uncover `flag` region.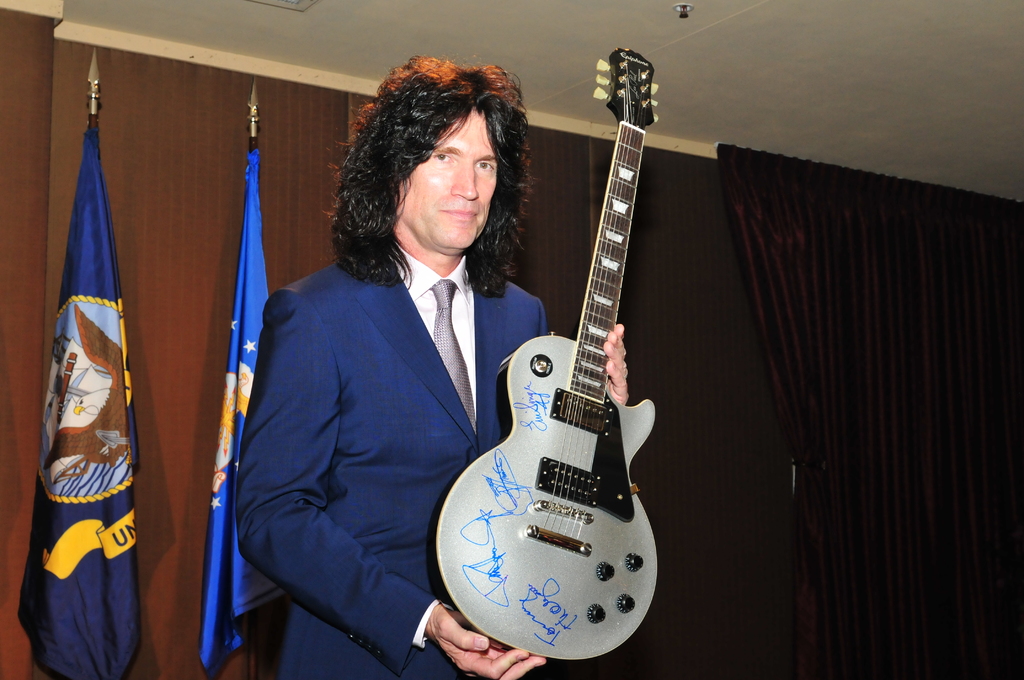
Uncovered: (left=31, top=70, right=140, bottom=679).
